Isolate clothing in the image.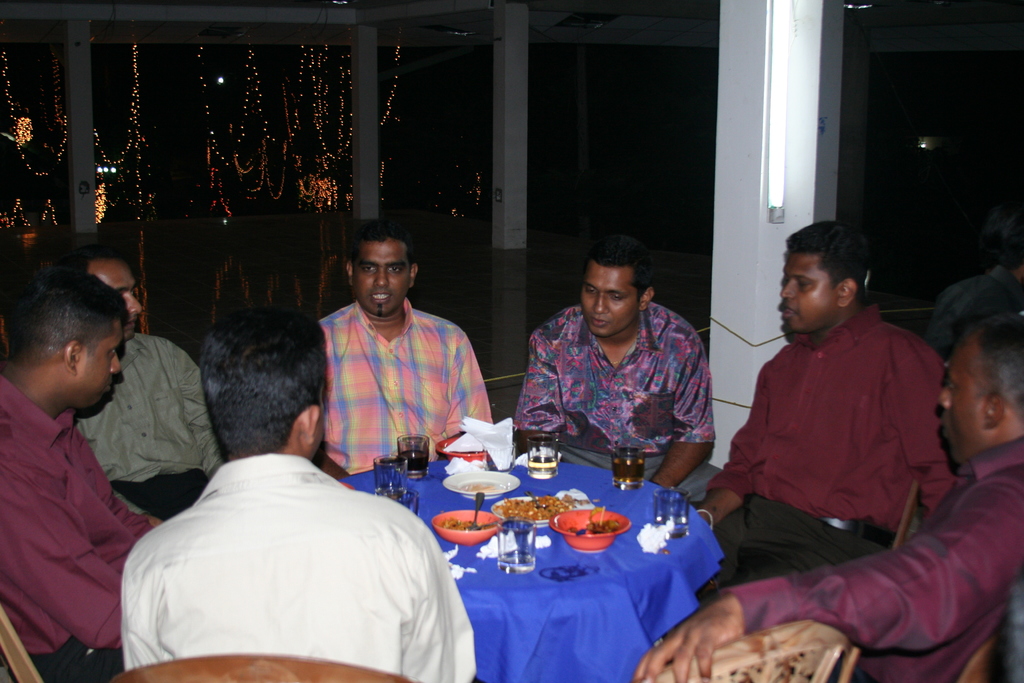
Isolated region: crop(515, 298, 728, 508).
